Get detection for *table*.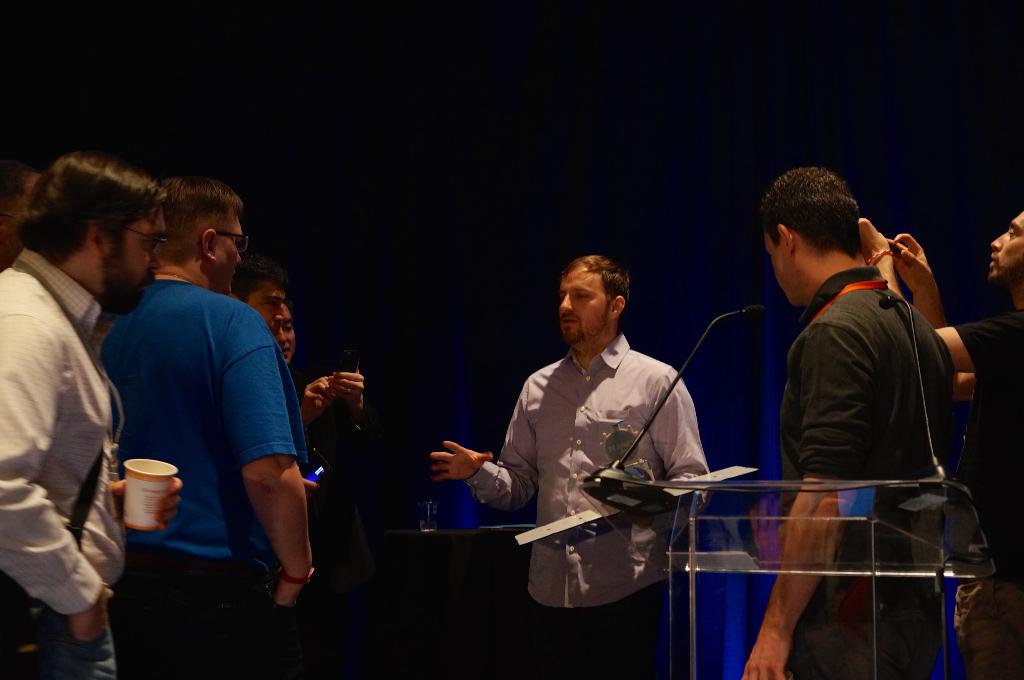
Detection: [x1=647, y1=473, x2=952, y2=679].
